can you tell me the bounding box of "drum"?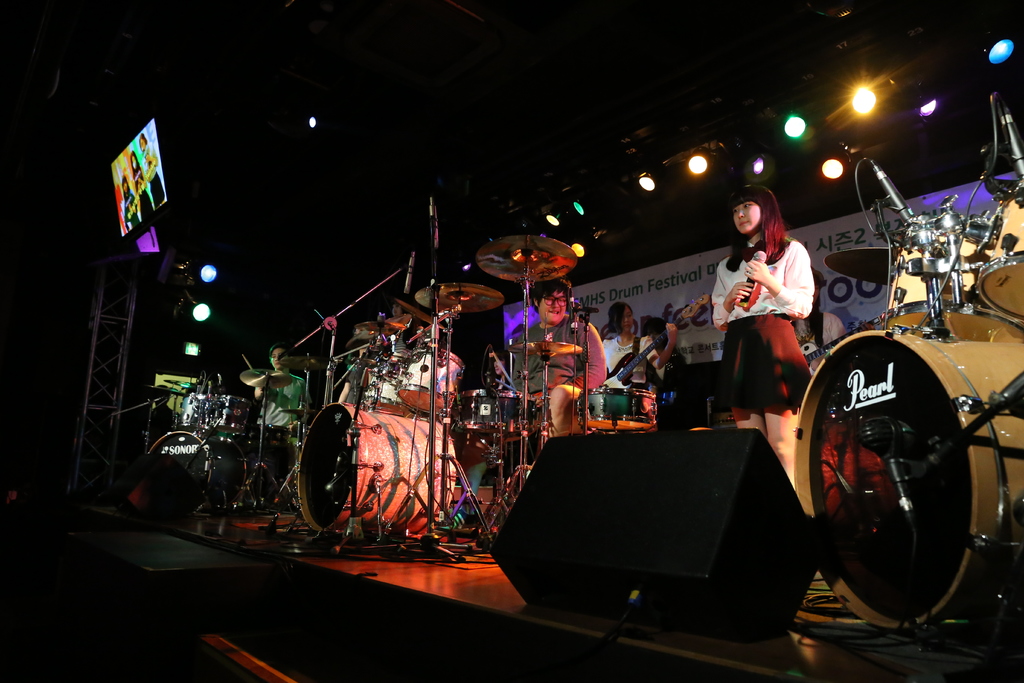
(left=132, top=427, right=243, bottom=518).
